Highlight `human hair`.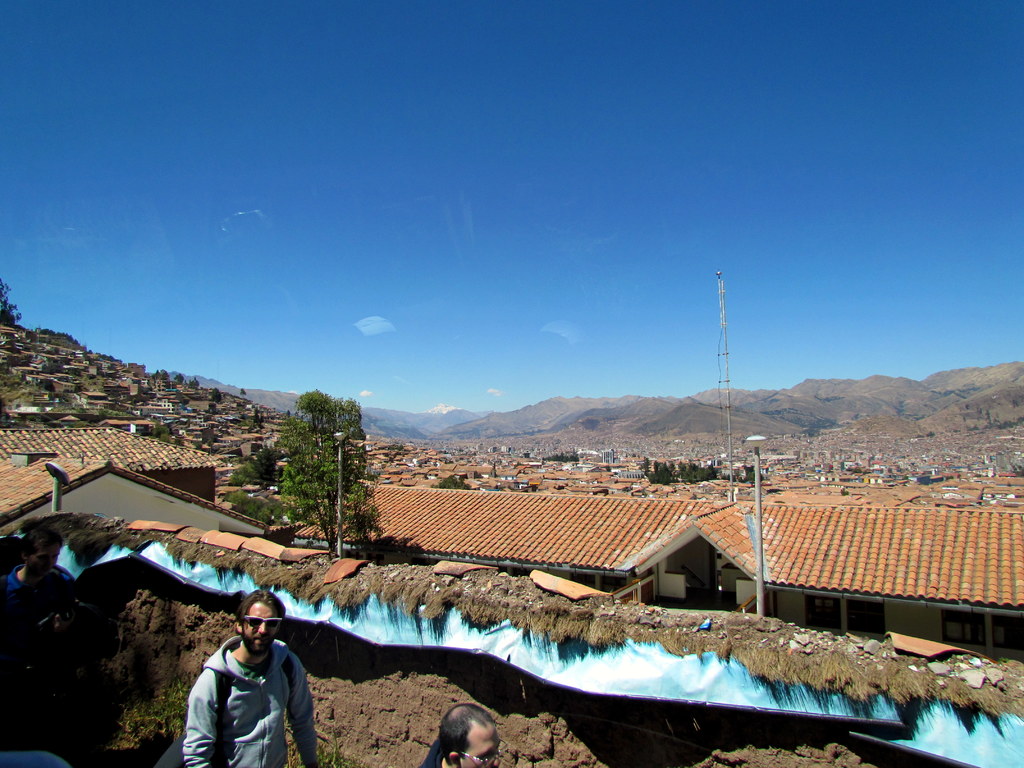
Highlighted region: locate(234, 591, 285, 621).
